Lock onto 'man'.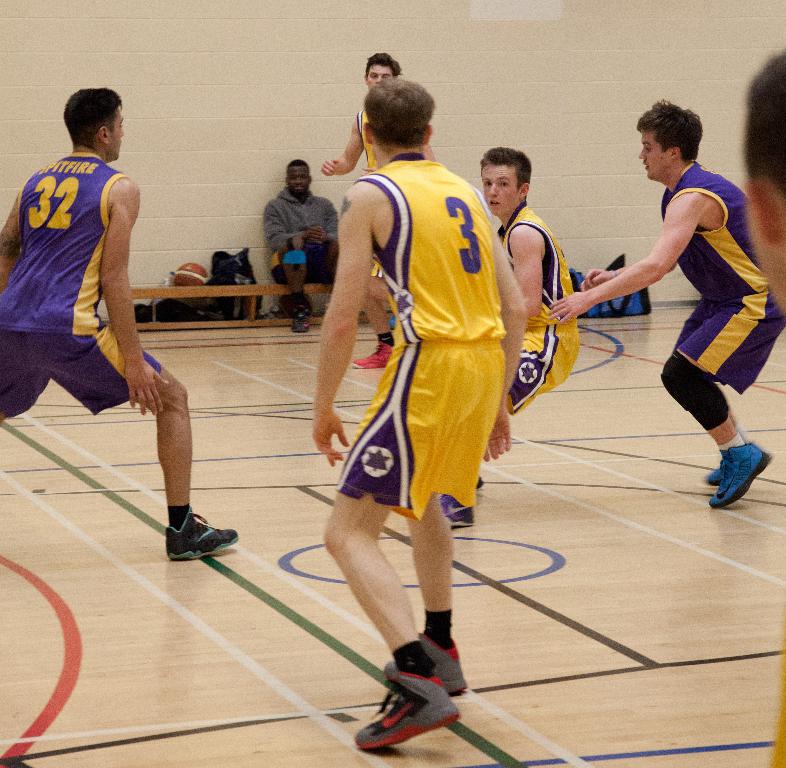
Locked: [318, 45, 440, 370].
